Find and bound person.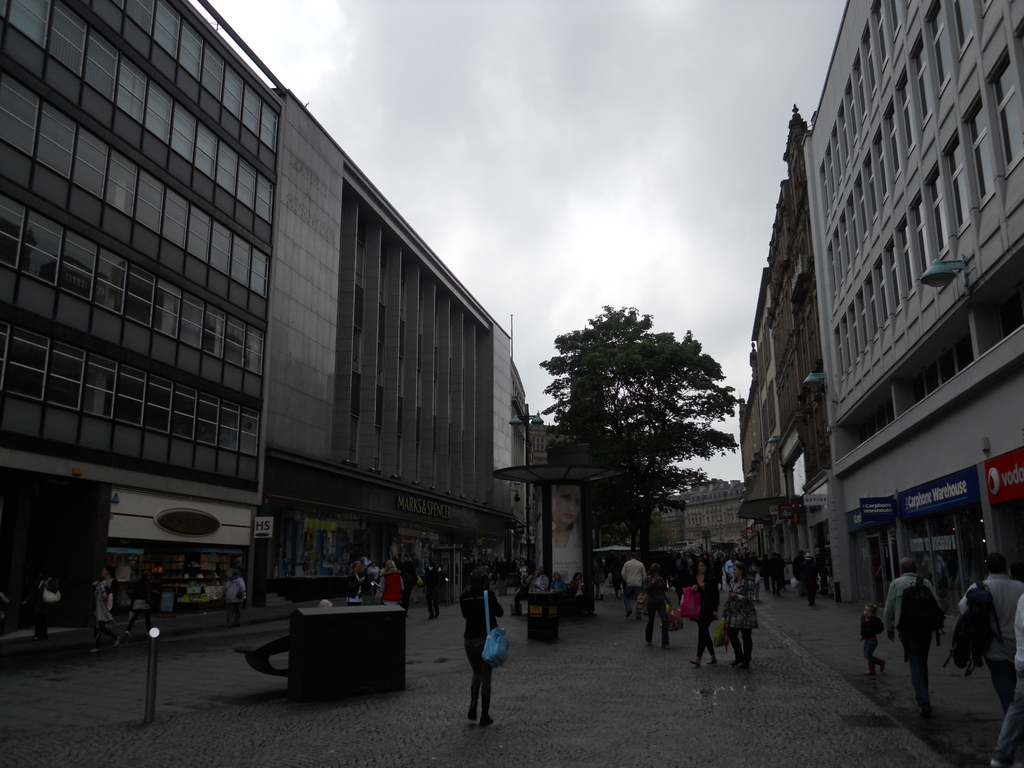
Bound: 856:598:883:678.
